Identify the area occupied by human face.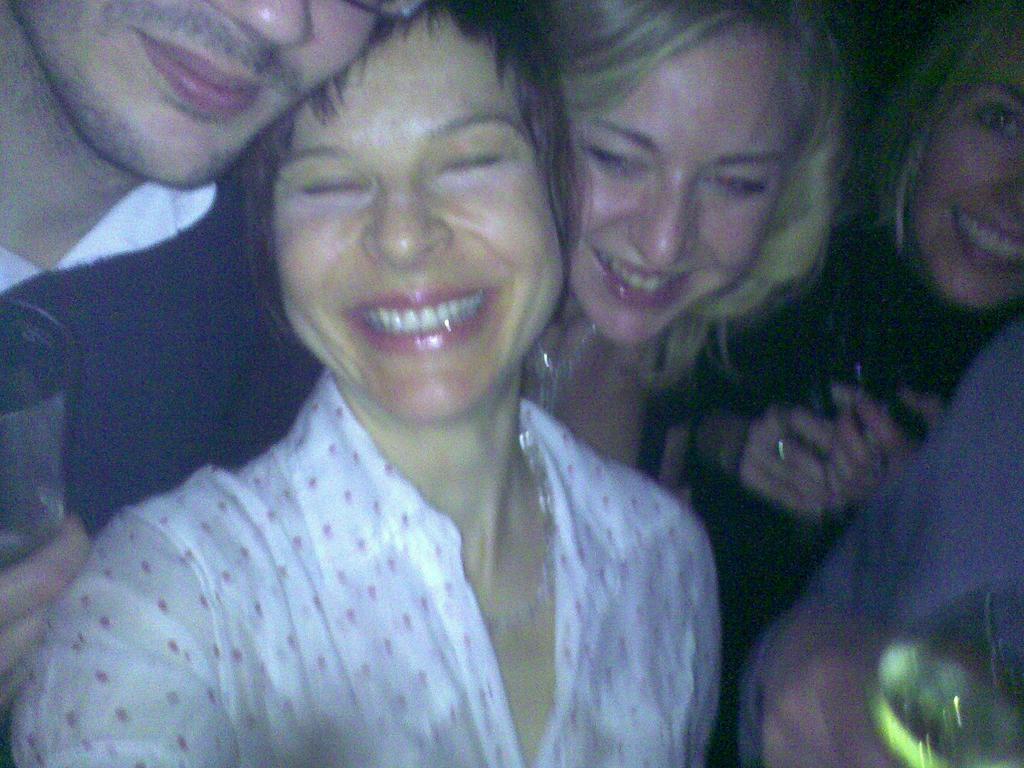
Area: bbox=[271, 9, 566, 415].
